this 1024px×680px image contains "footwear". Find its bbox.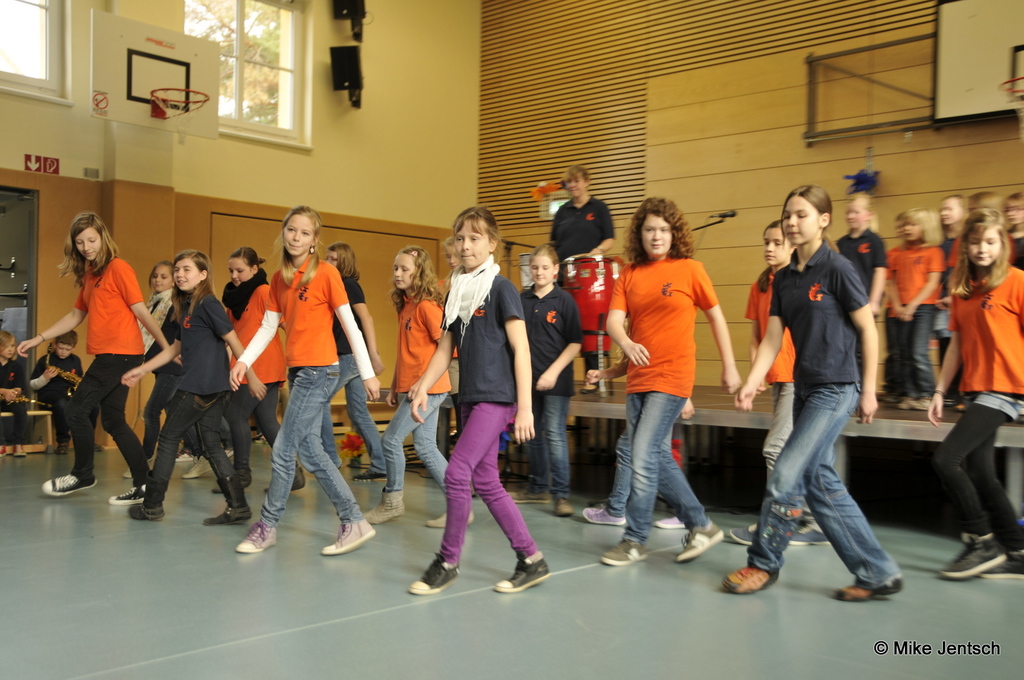
<region>655, 514, 687, 530</region>.
